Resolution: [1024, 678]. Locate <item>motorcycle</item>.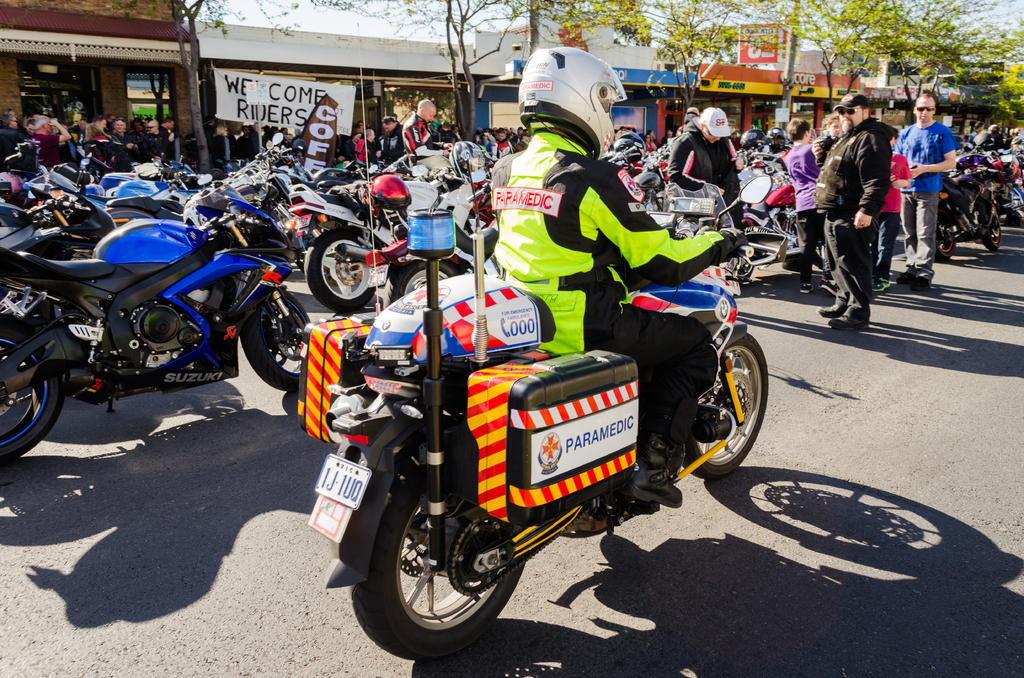
select_region(305, 168, 774, 662).
